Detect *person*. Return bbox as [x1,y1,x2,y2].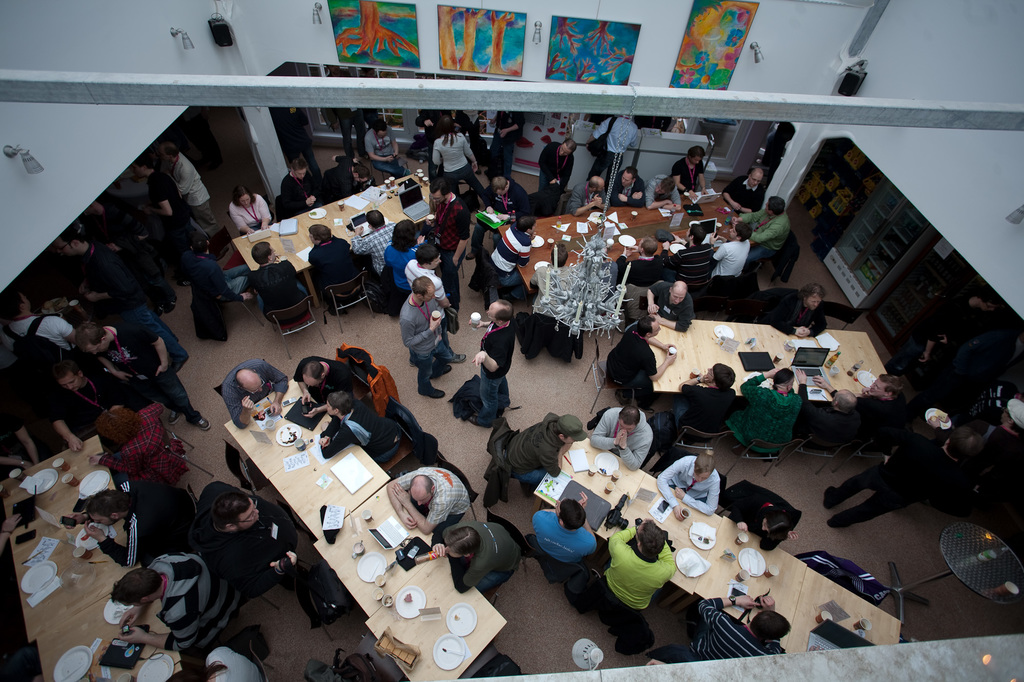
[242,244,310,316].
